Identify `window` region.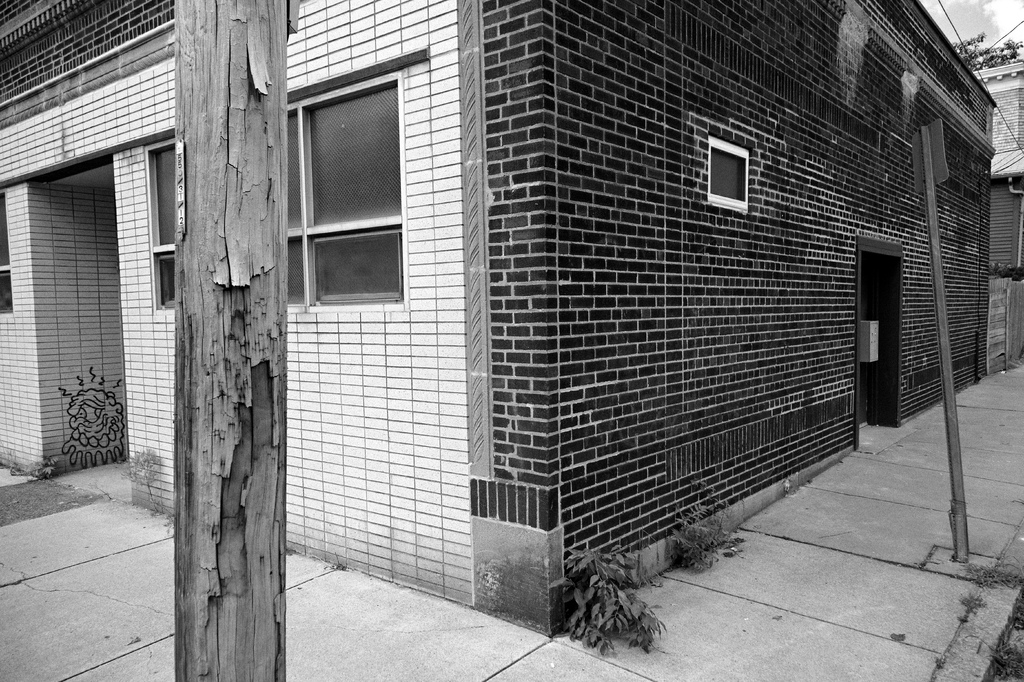
Region: bbox=[0, 184, 17, 314].
